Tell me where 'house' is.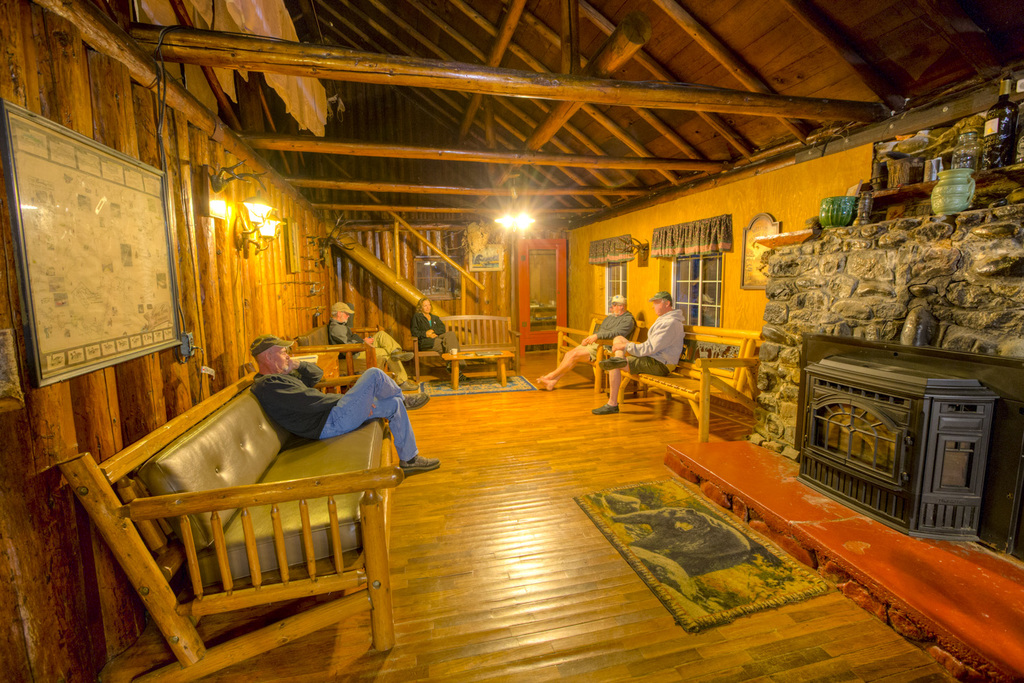
'house' is at (x1=771, y1=289, x2=1023, y2=557).
